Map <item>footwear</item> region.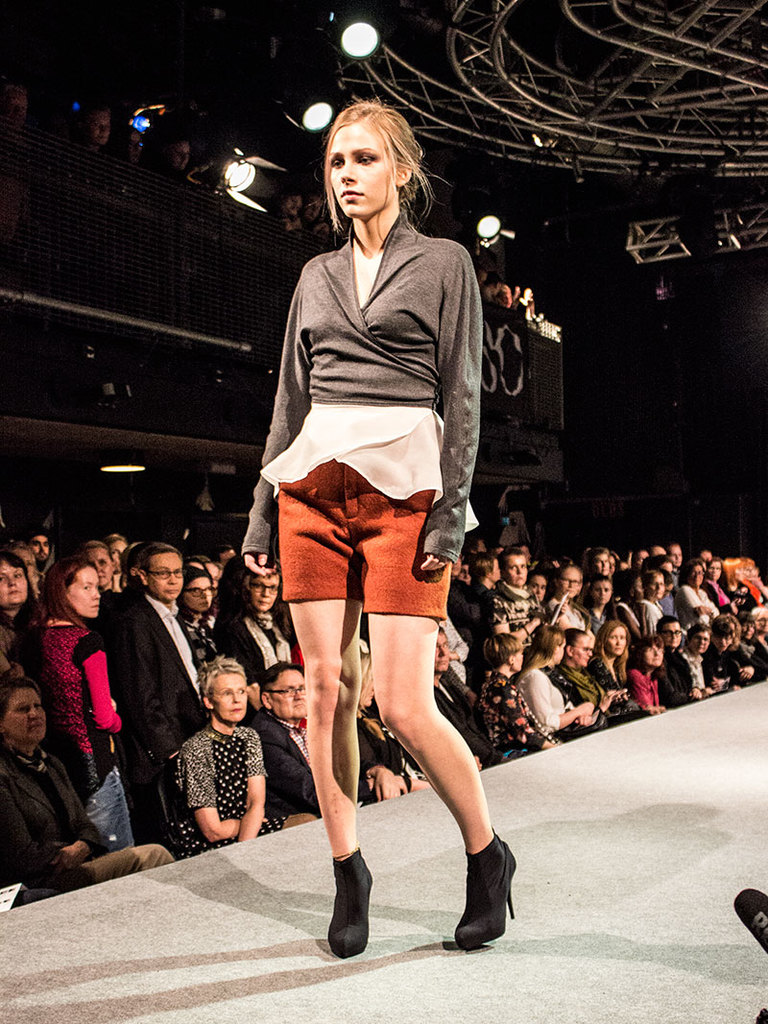
Mapped to bbox=(330, 851, 378, 961).
